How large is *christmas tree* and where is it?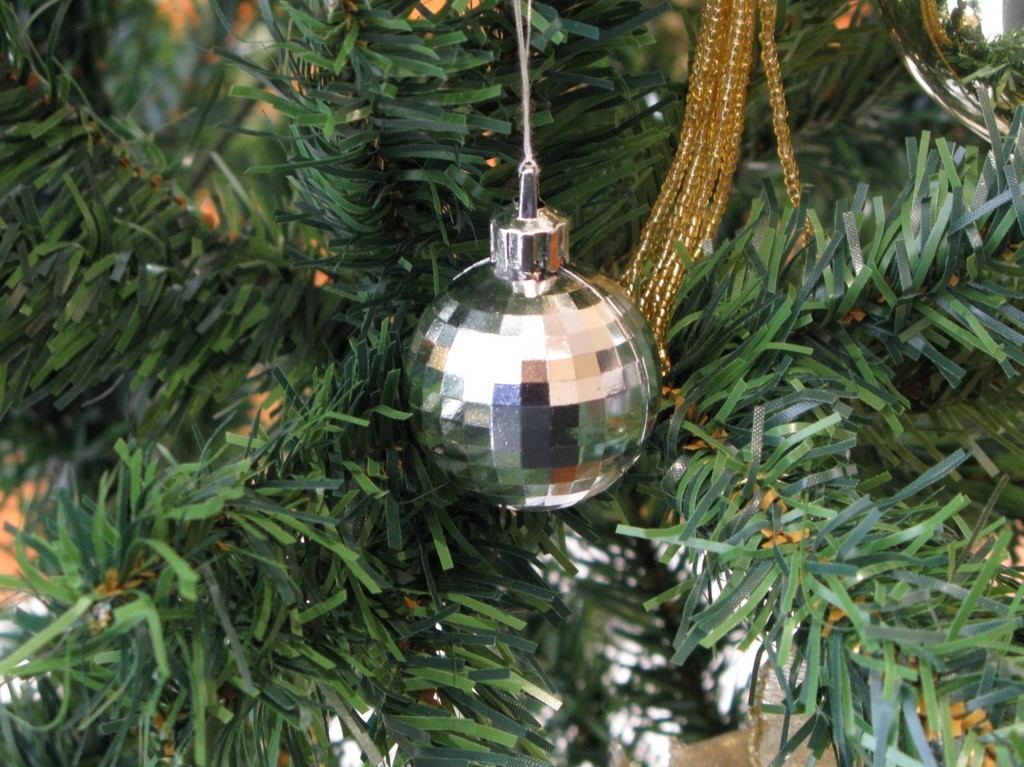
Bounding box: (0,0,1023,766).
